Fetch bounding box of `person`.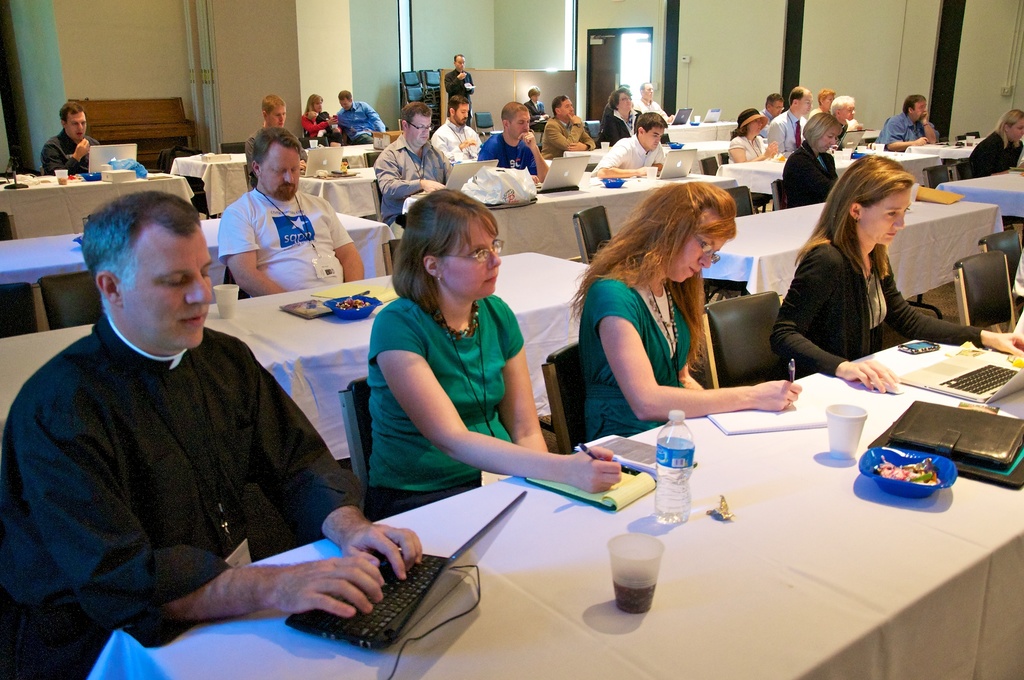
Bbox: l=297, t=89, r=355, b=147.
